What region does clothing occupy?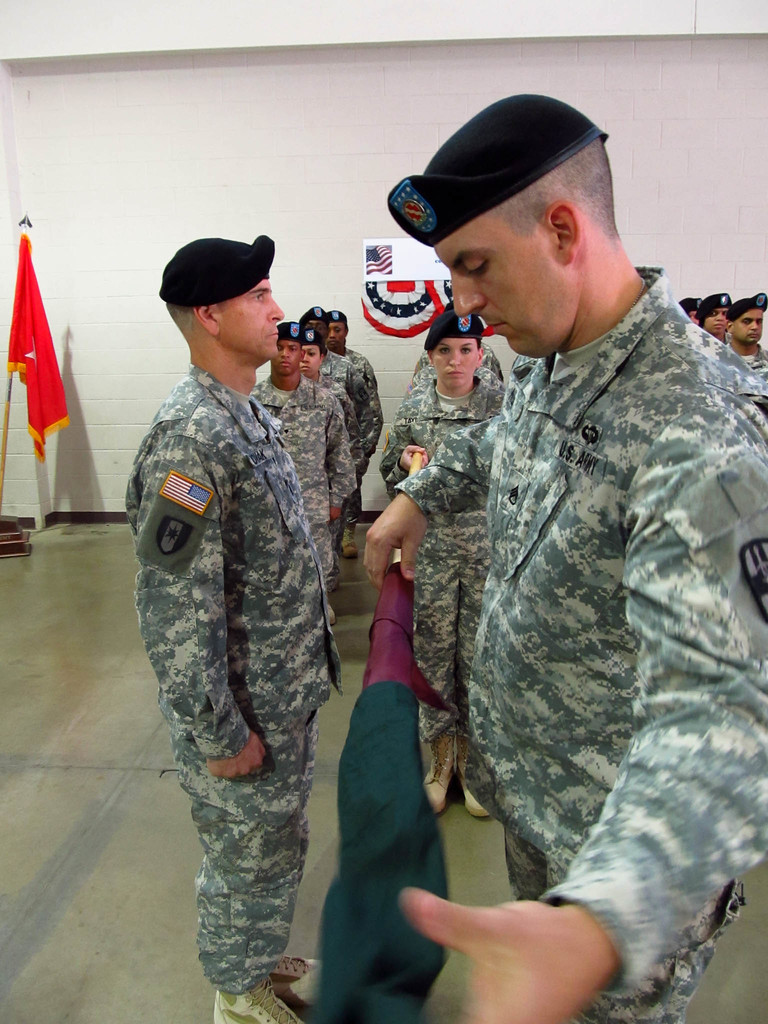
box=[316, 369, 356, 431].
